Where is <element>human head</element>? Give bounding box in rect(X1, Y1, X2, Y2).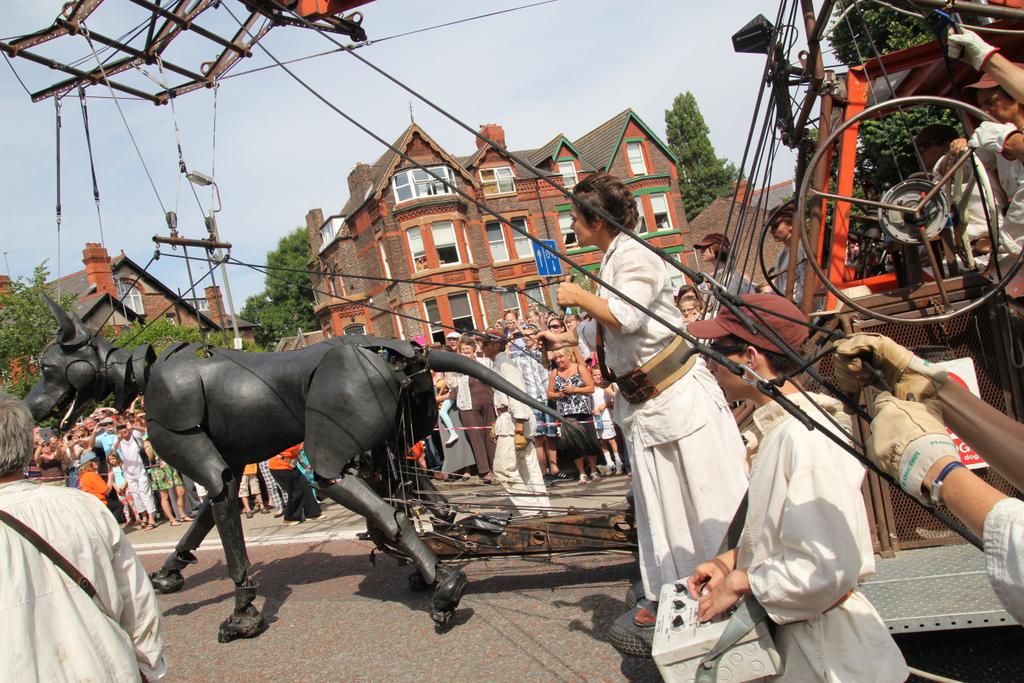
rect(755, 280, 783, 298).
